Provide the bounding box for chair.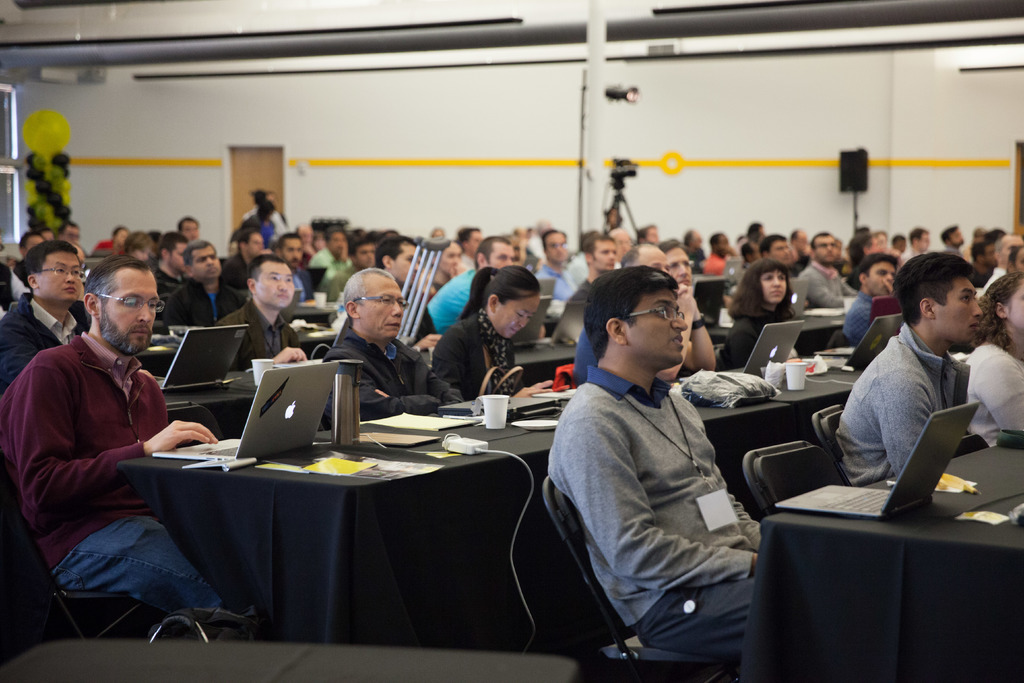
pyautogui.locateOnScreen(0, 468, 214, 645).
